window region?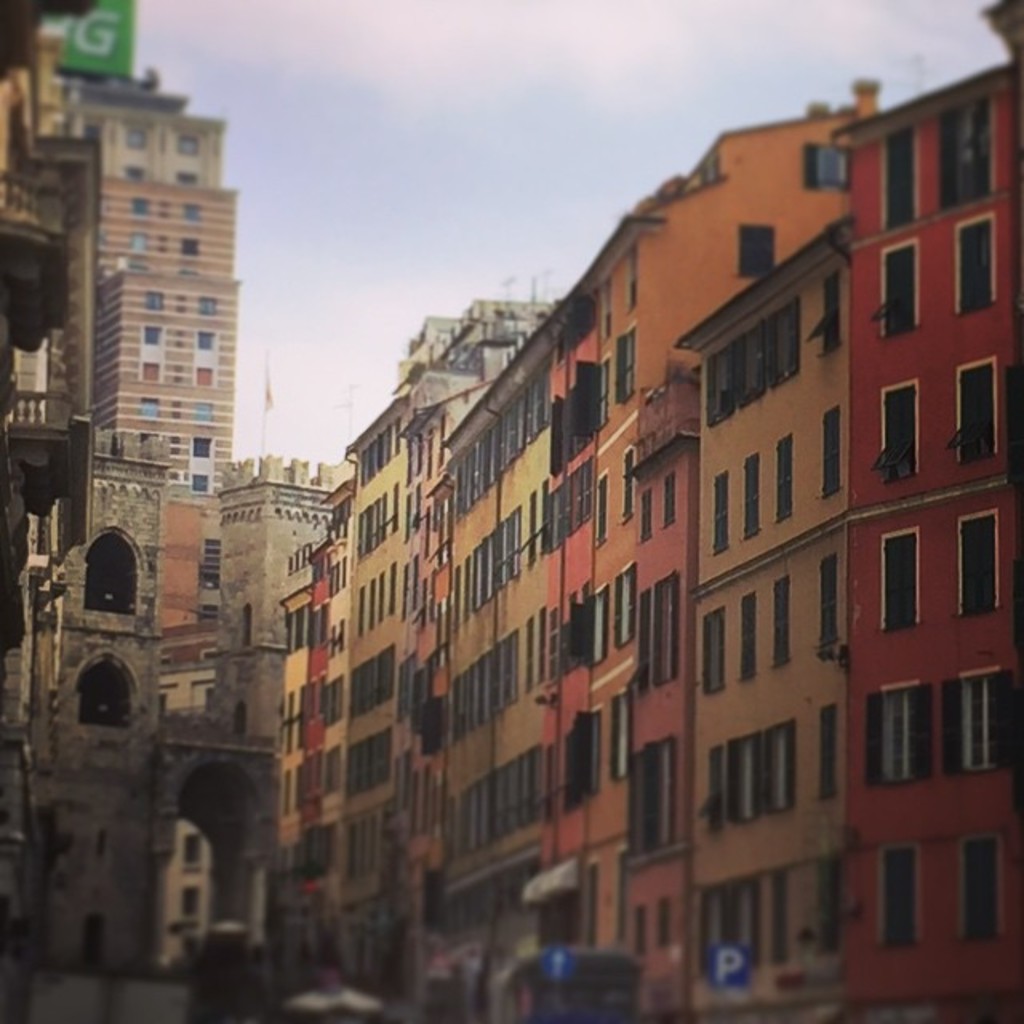
[197, 293, 224, 317]
